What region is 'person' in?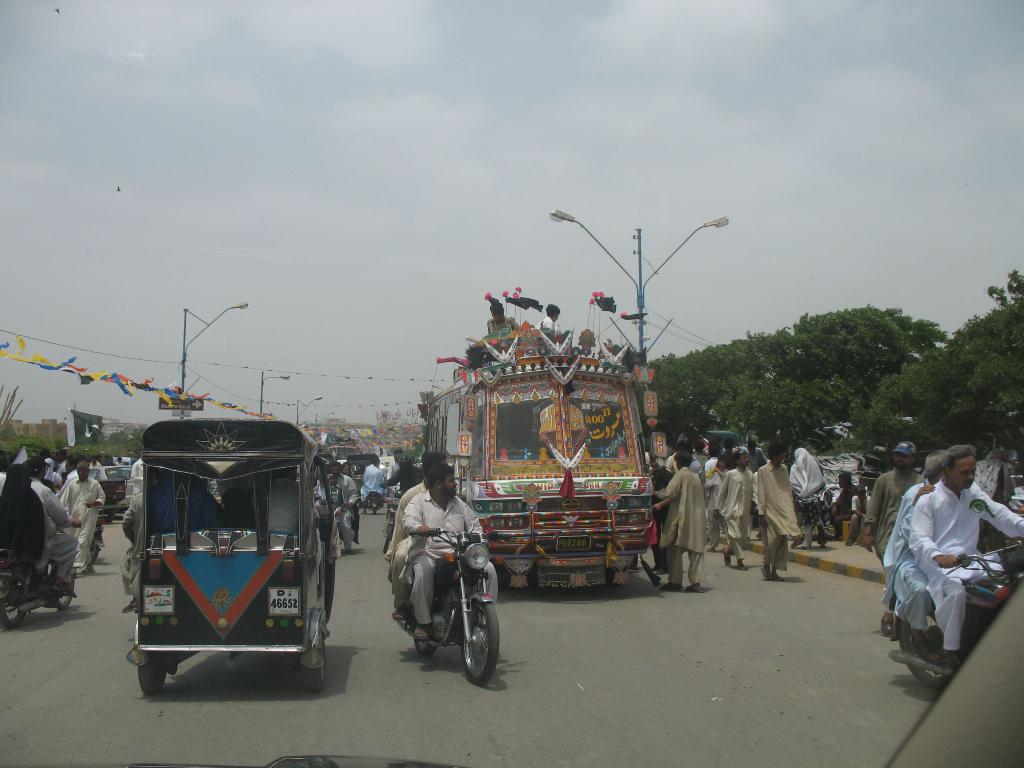
912 438 1023 673.
